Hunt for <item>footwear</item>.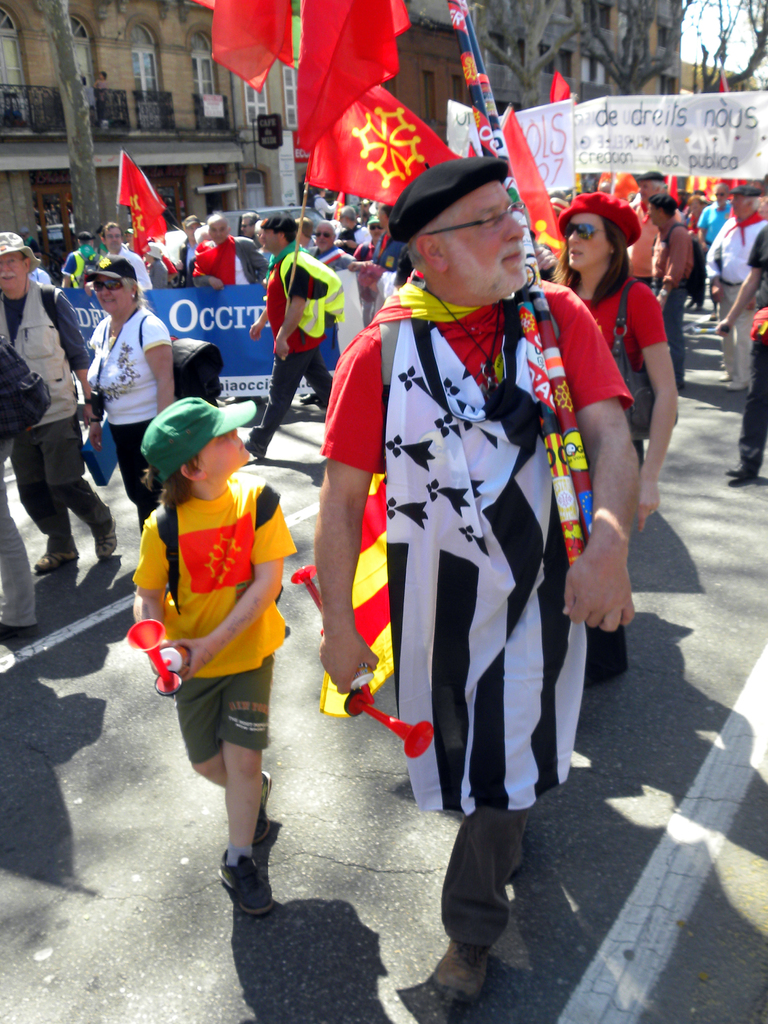
Hunted down at [0,614,30,648].
